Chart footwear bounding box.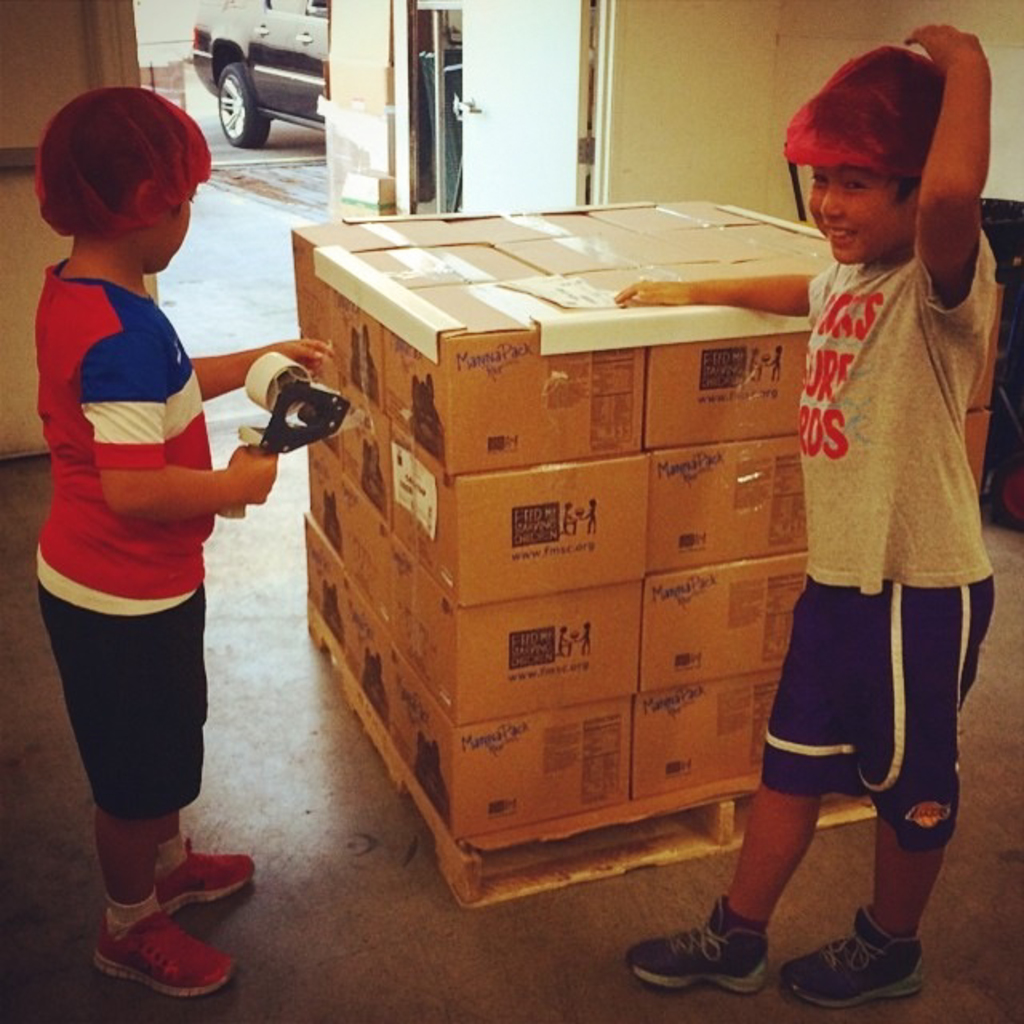
Charted: 158,834,258,915.
